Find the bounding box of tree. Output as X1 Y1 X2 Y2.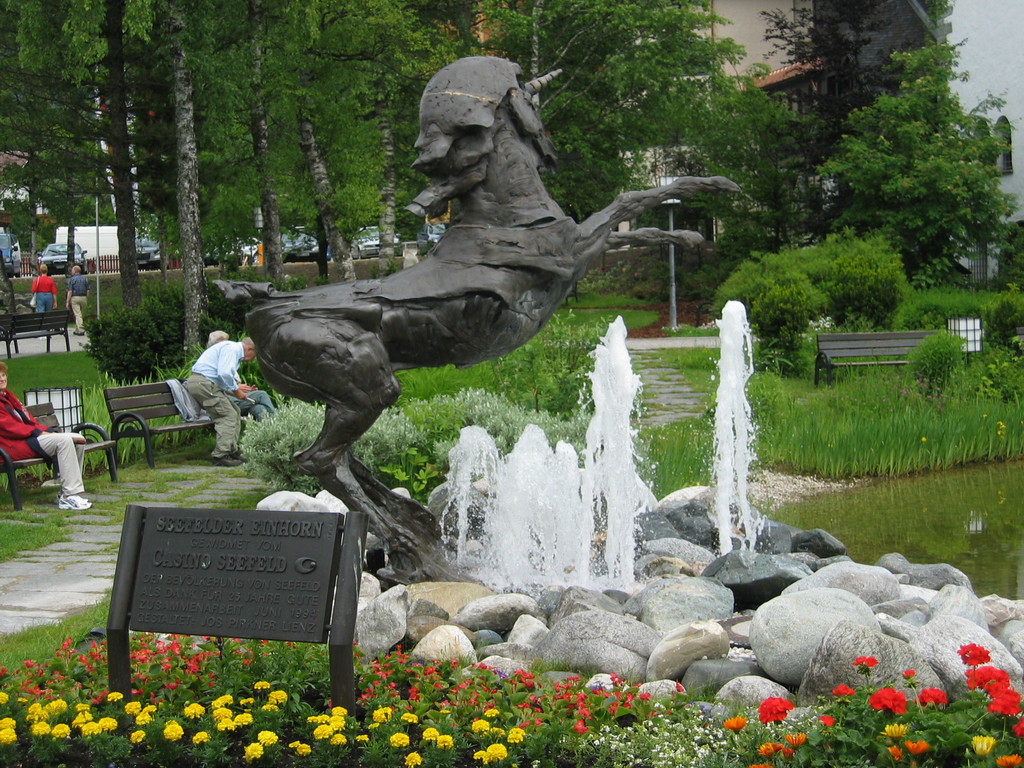
680 118 824 303.
